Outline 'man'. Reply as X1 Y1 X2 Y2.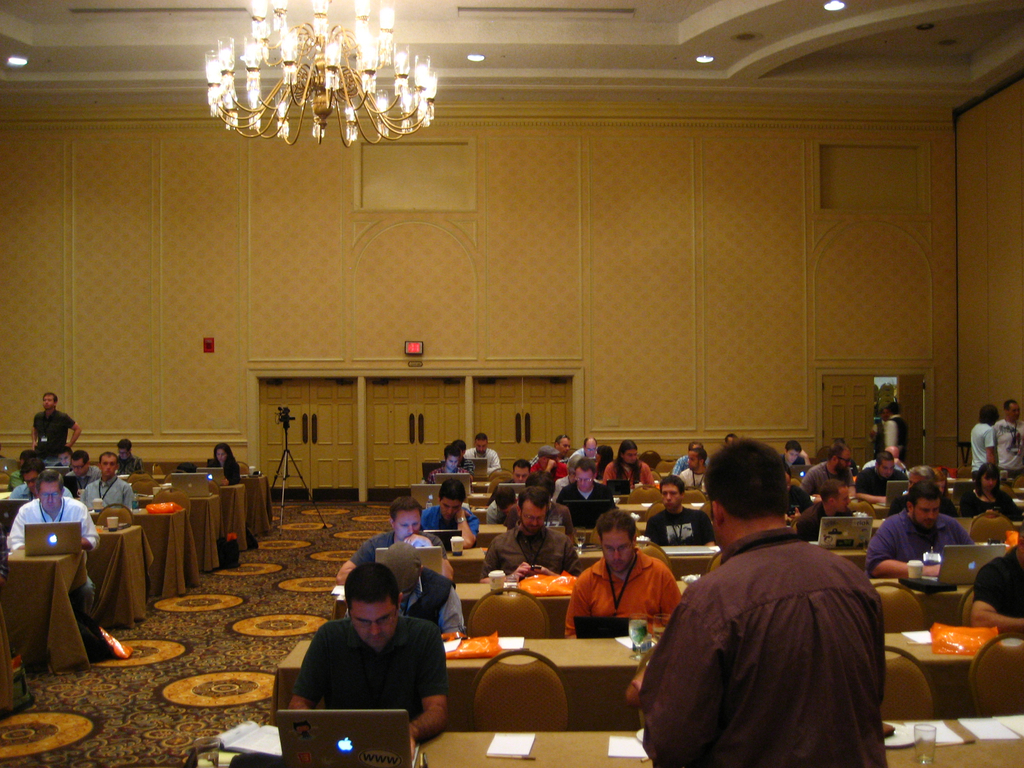
420 480 476 549.
